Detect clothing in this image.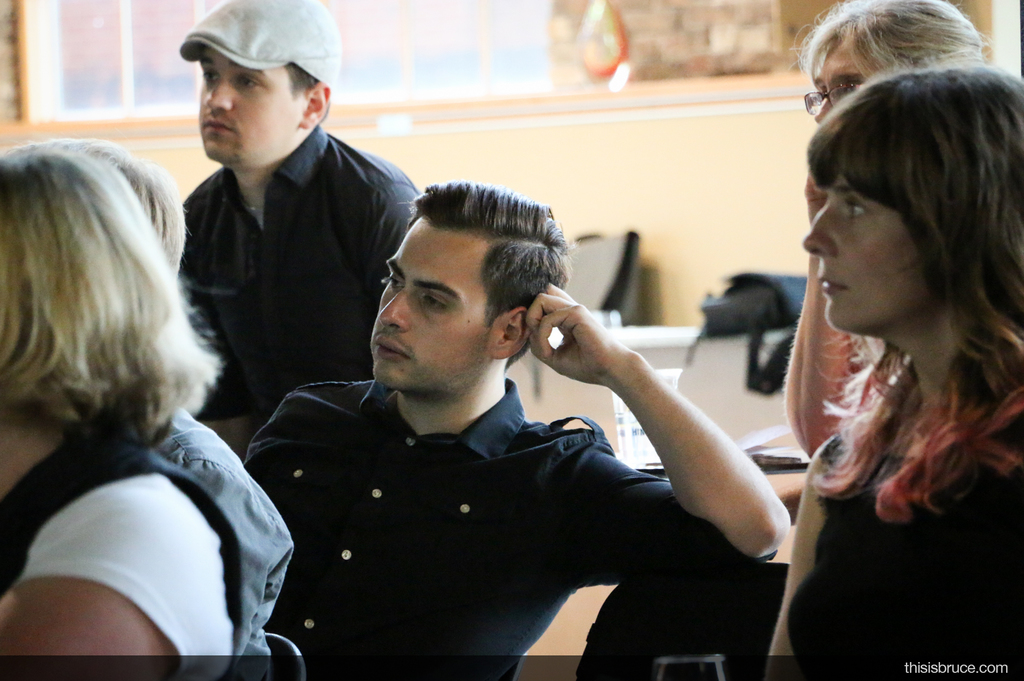
Detection: {"left": 237, "top": 374, "right": 778, "bottom": 680}.
